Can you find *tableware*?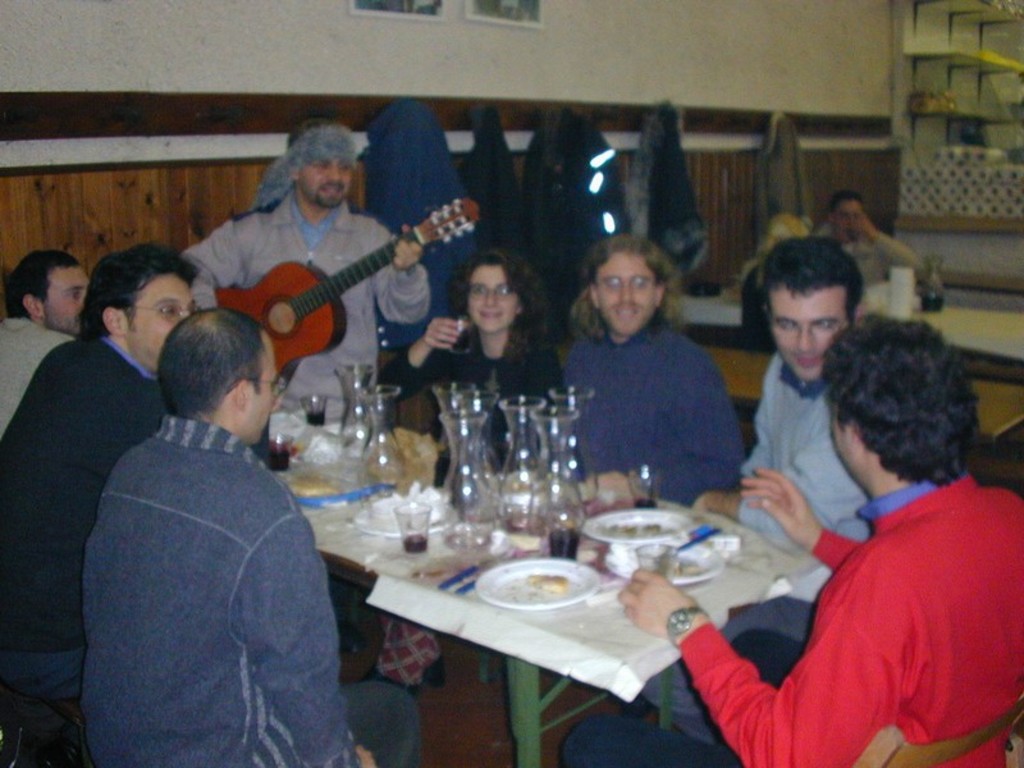
Yes, bounding box: bbox(392, 500, 436, 556).
